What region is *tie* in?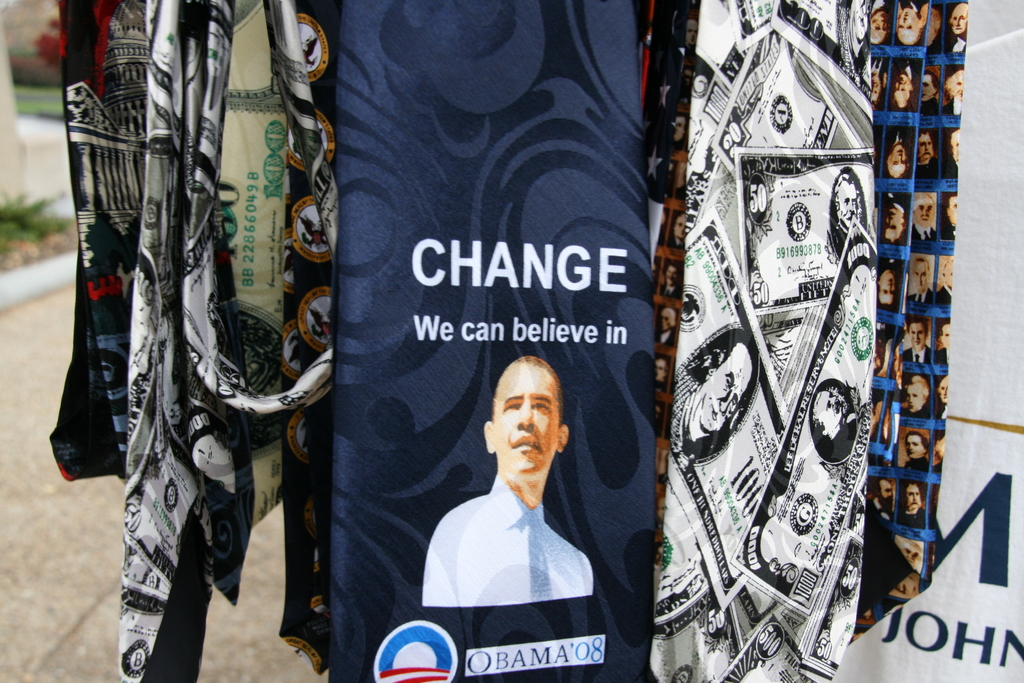
x1=518 y1=500 x2=546 y2=597.
